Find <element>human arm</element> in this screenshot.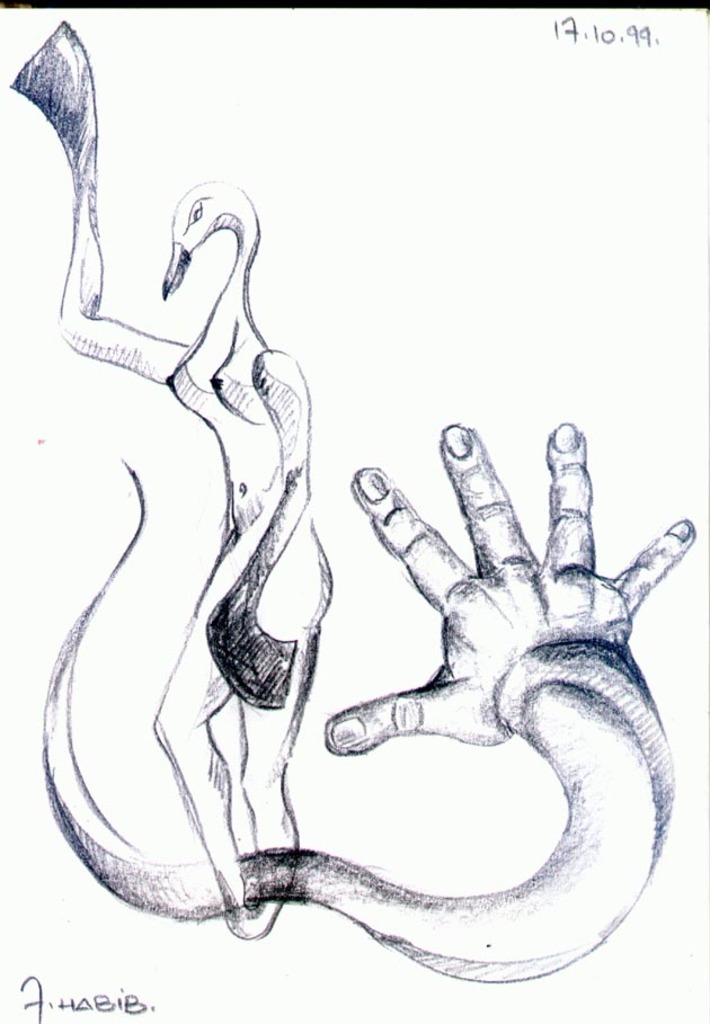
The bounding box for <element>human arm</element> is select_region(322, 408, 709, 751).
